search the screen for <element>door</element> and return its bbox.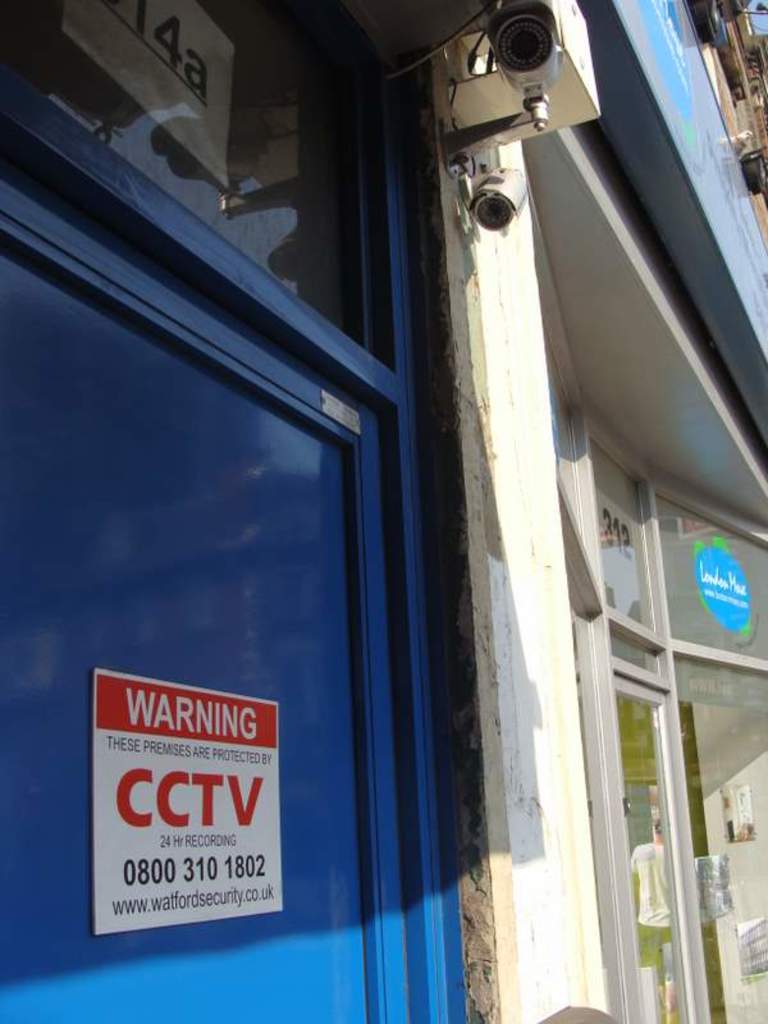
Found: (79, 239, 413, 969).
